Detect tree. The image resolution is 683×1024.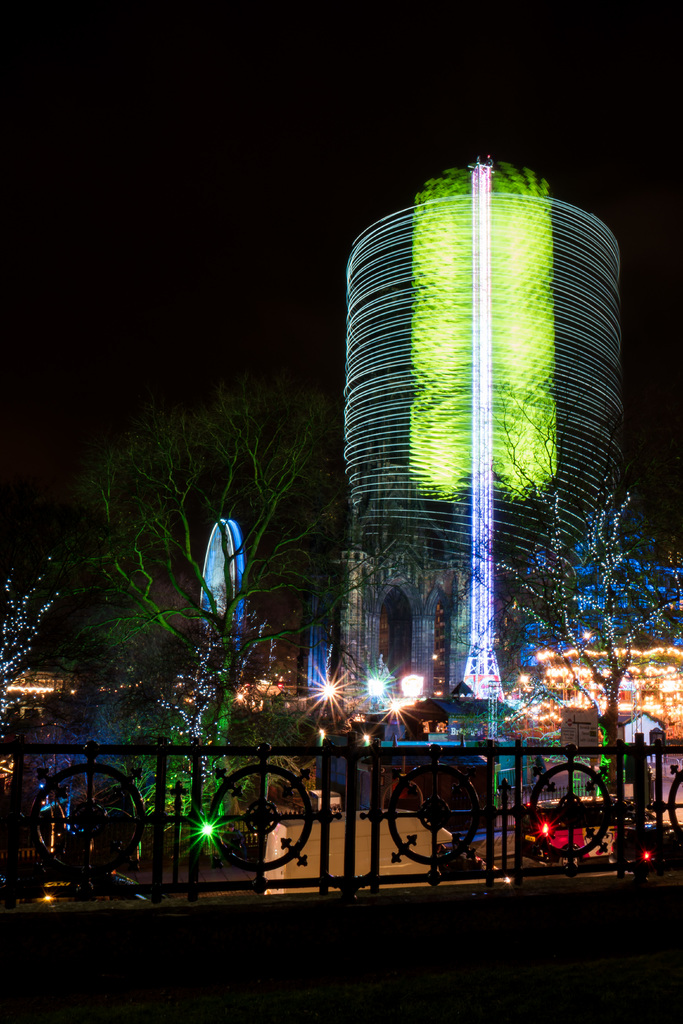
left=22, top=390, right=442, bottom=847.
